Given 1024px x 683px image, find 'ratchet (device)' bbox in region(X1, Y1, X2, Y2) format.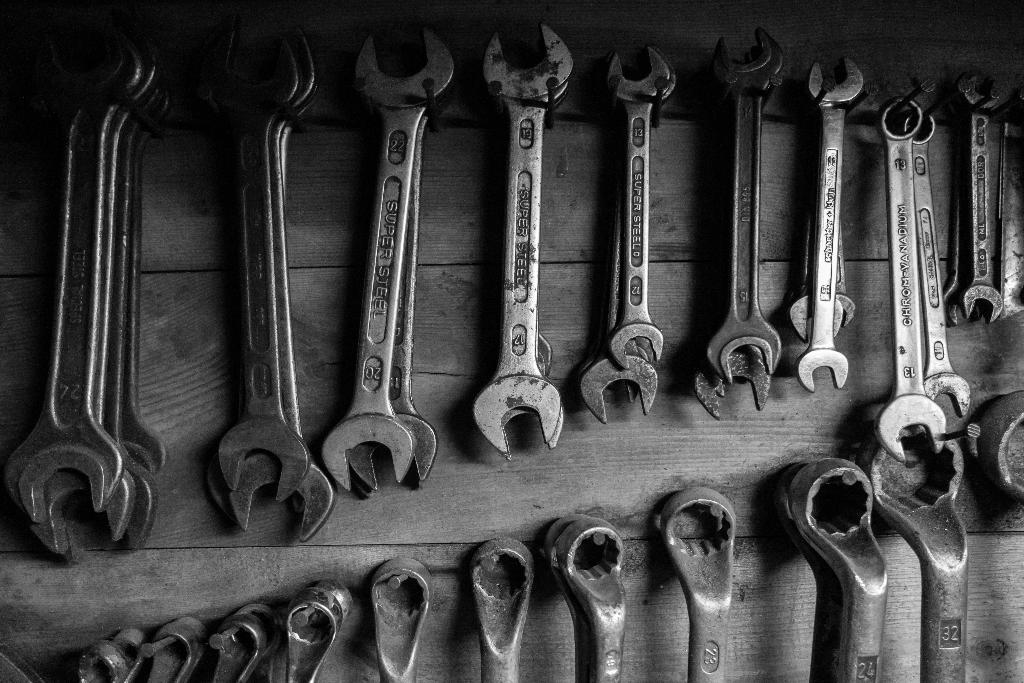
region(278, 602, 336, 682).
